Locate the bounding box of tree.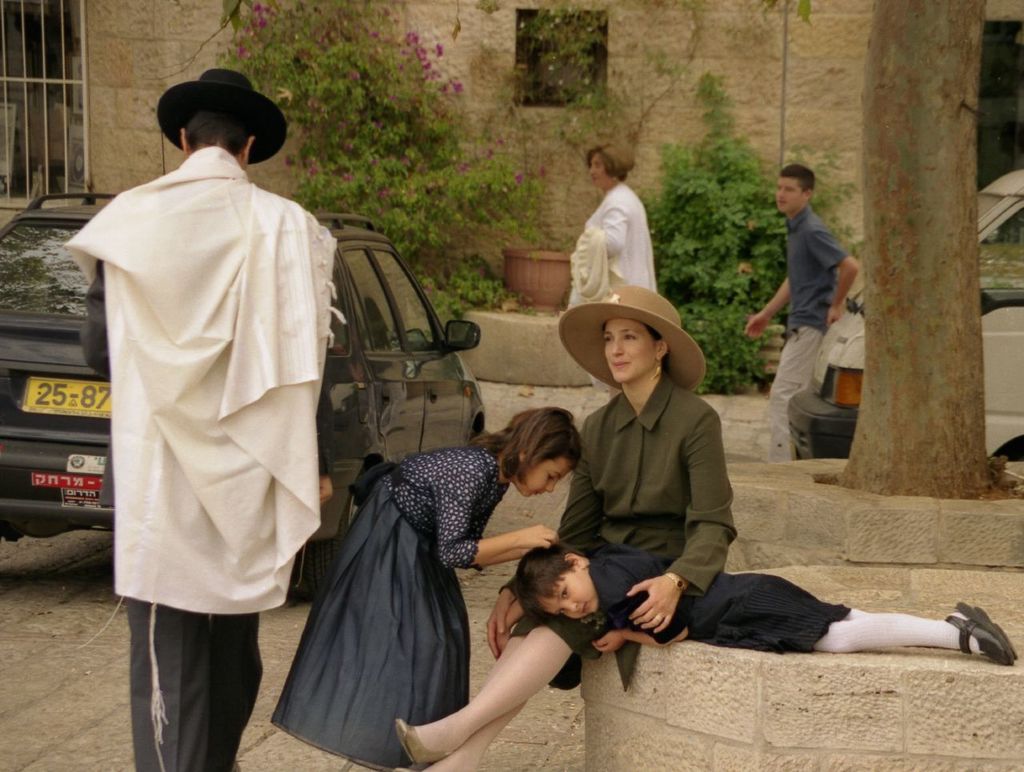
Bounding box: (x1=175, y1=0, x2=552, y2=301).
